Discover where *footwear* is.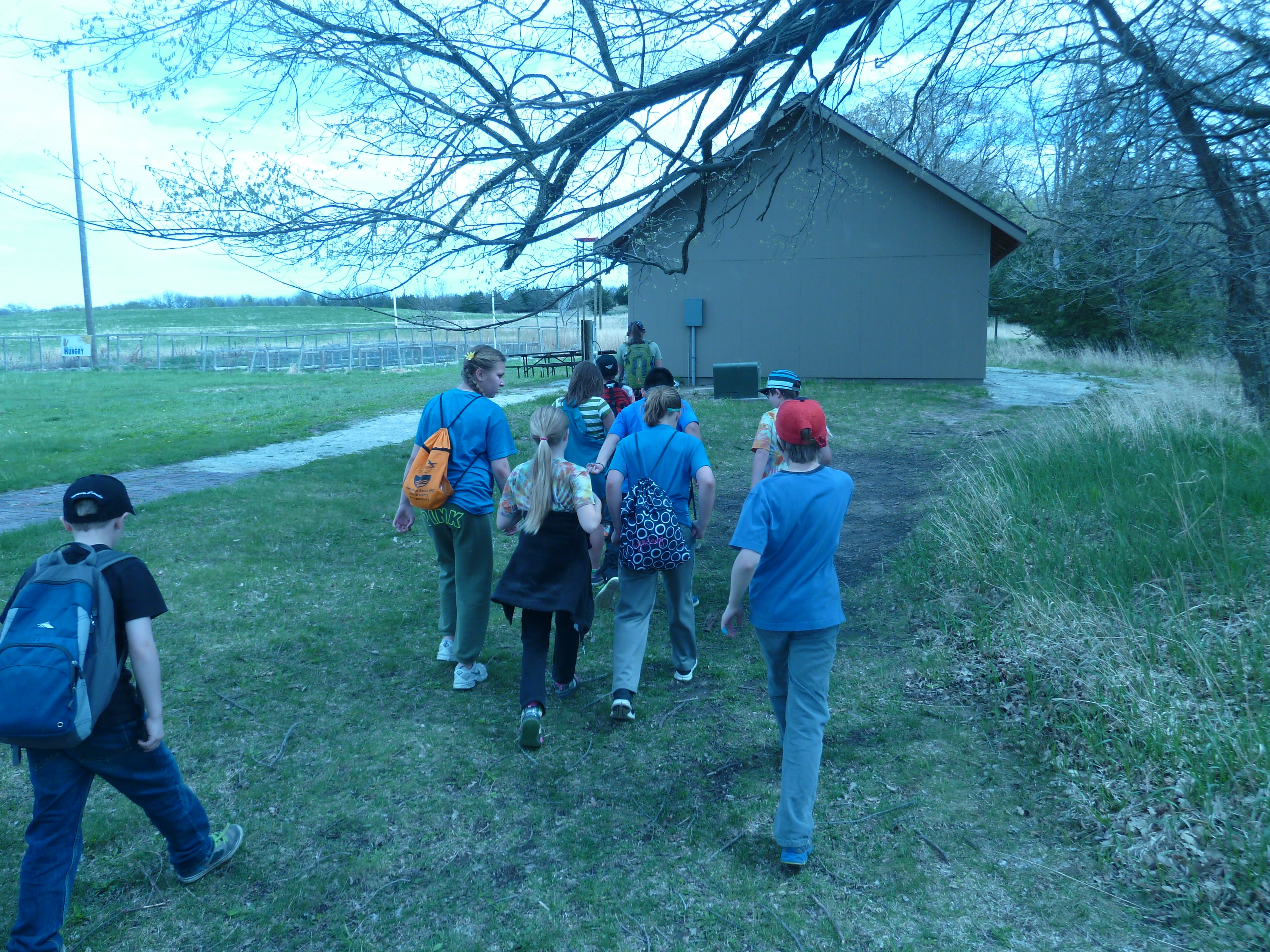
Discovered at 194/222/203/231.
